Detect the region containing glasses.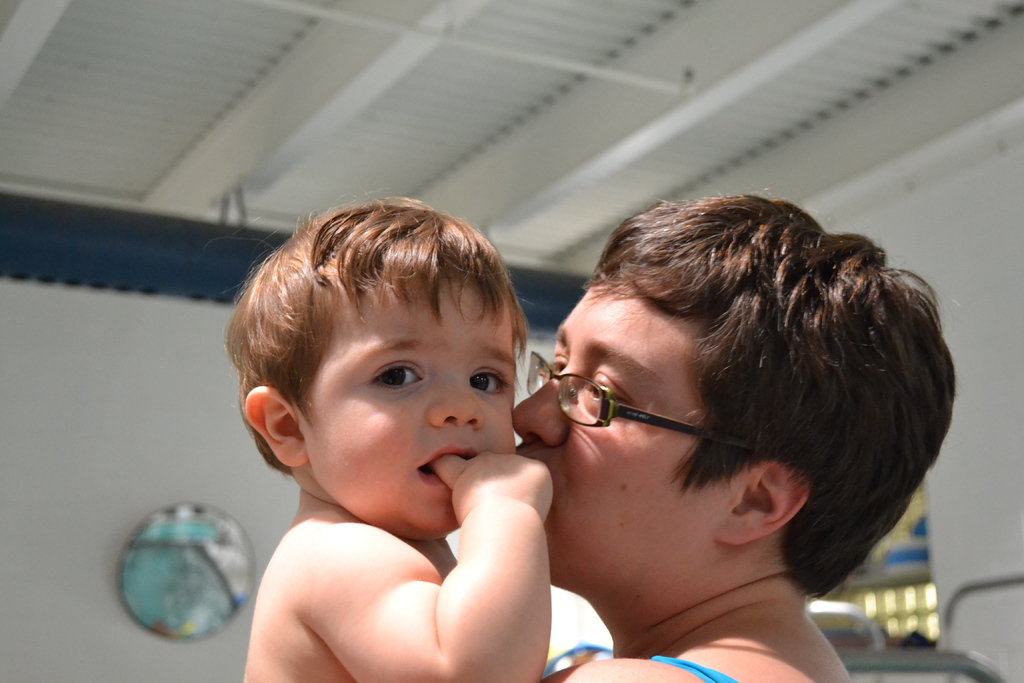
x1=522, y1=350, x2=782, y2=464.
